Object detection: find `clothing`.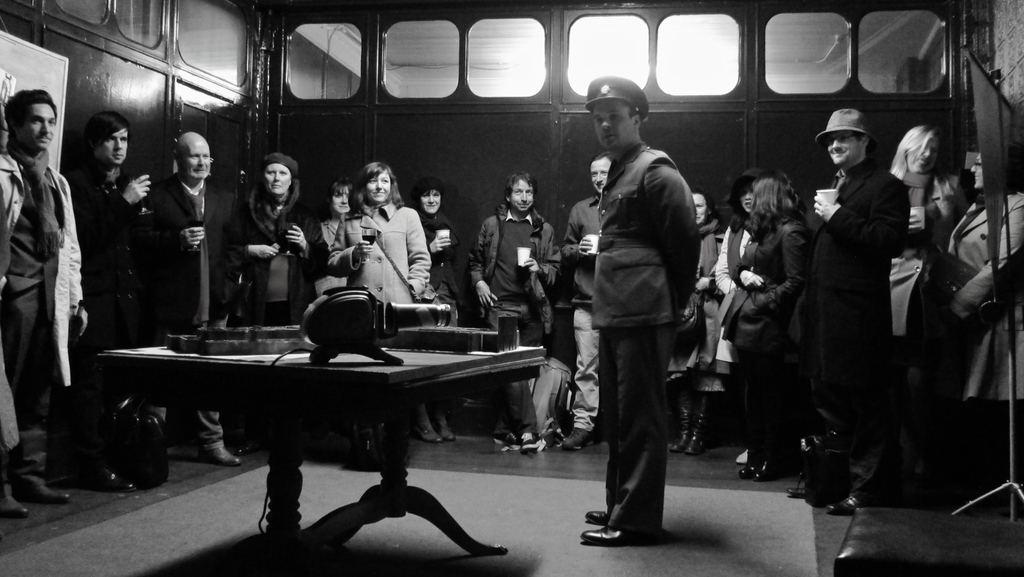
select_region(429, 215, 460, 325).
